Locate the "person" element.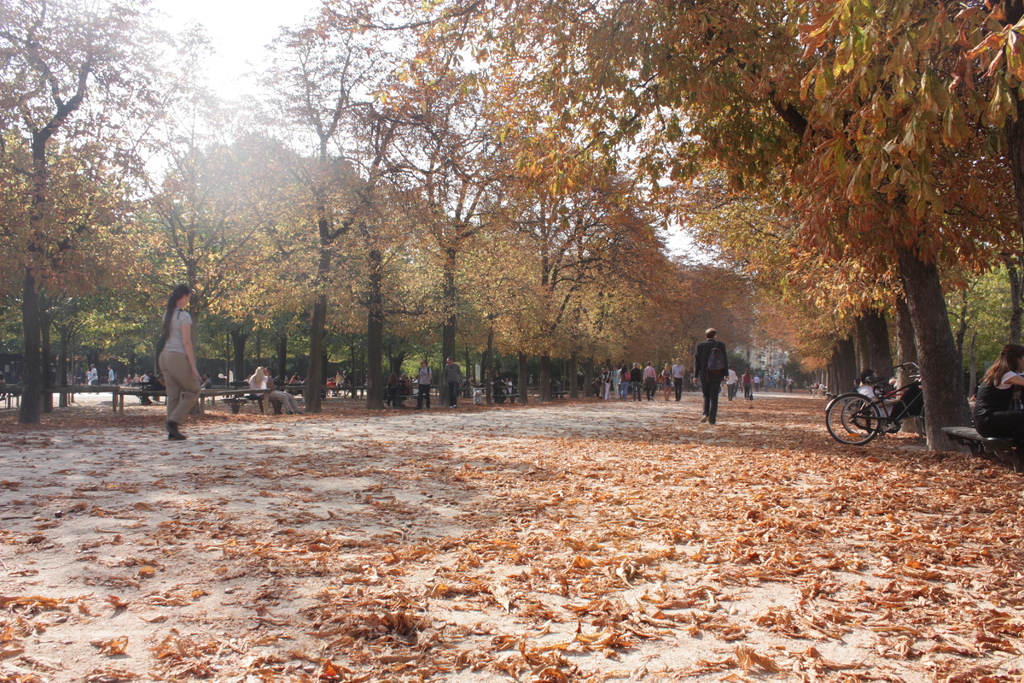
Element bbox: 129:372:161:407.
